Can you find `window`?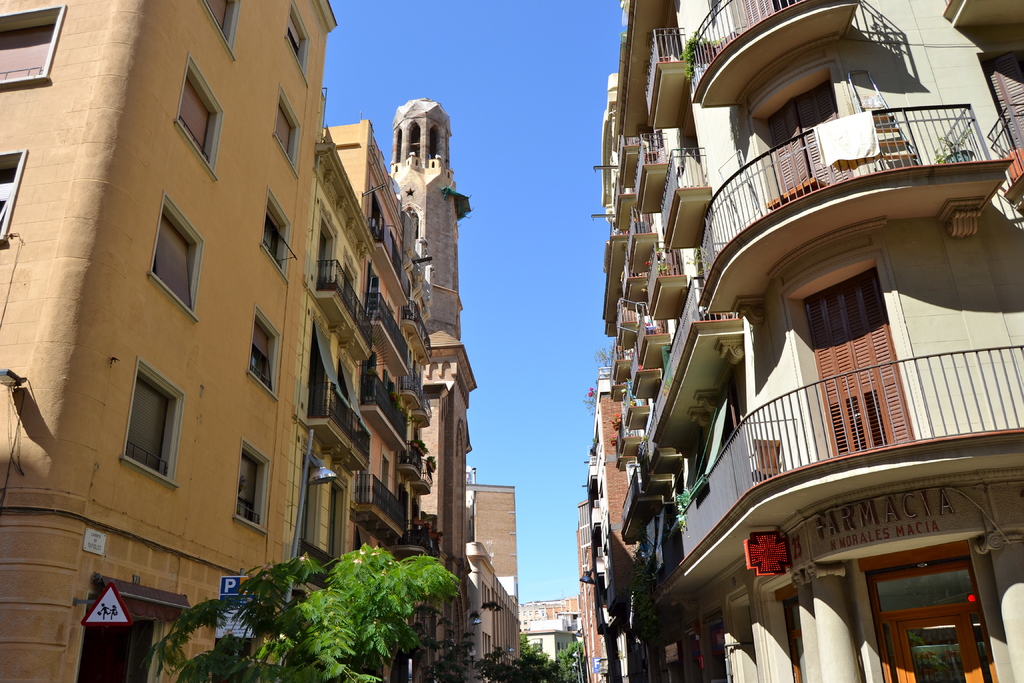
Yes, bounding box: <bbox>258, 189, 289, 281</bbox>.
